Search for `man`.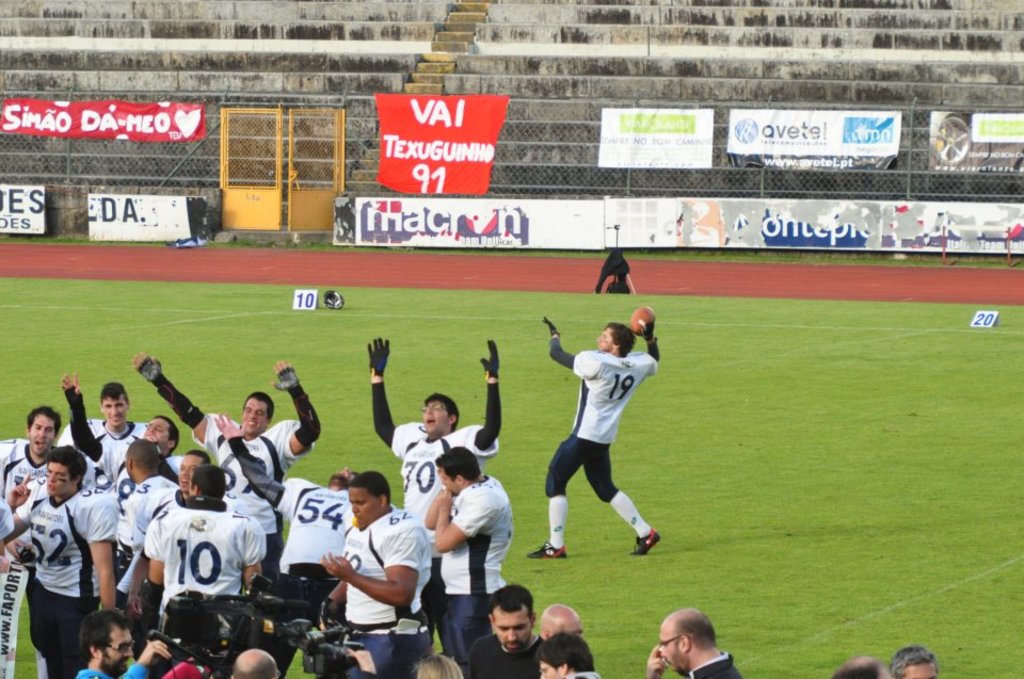
Found at x1=173 y1=635 x2=229 y2=678.
